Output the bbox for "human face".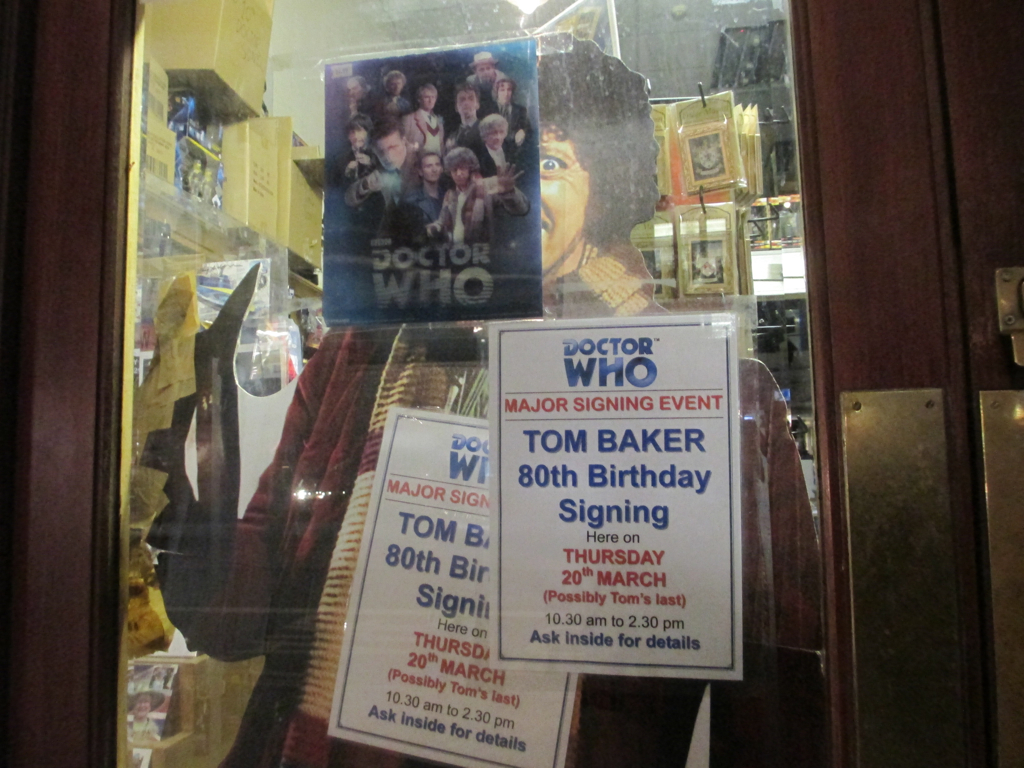
{"left": 496, "top": 85, "right": 514, "bottom": 108}.
